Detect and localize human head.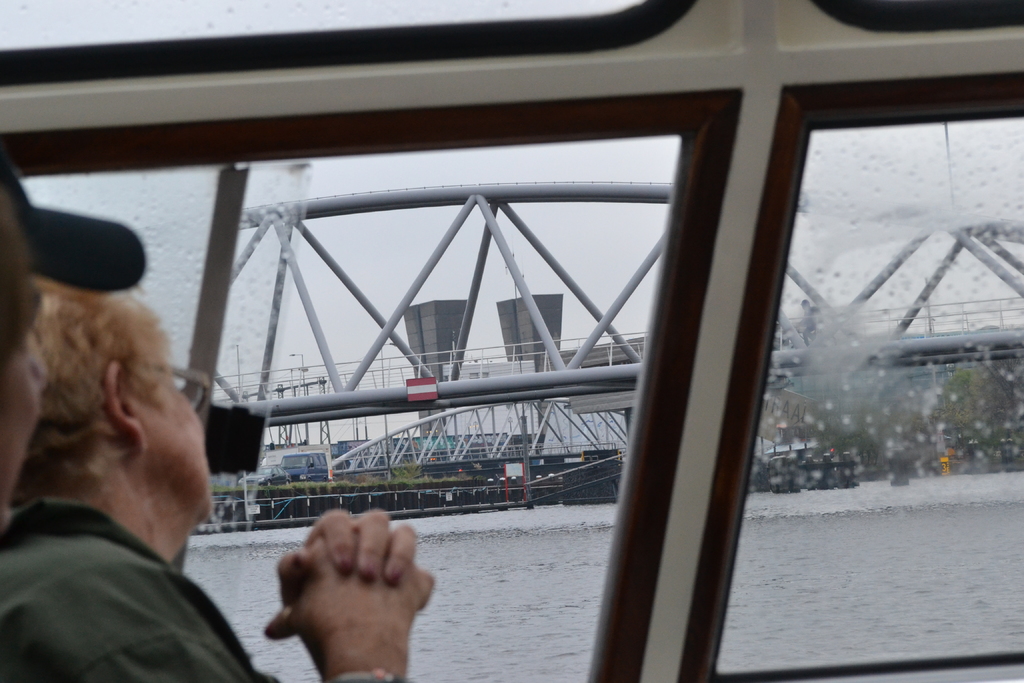
Localized at crop(0, 157, 44, 525).
